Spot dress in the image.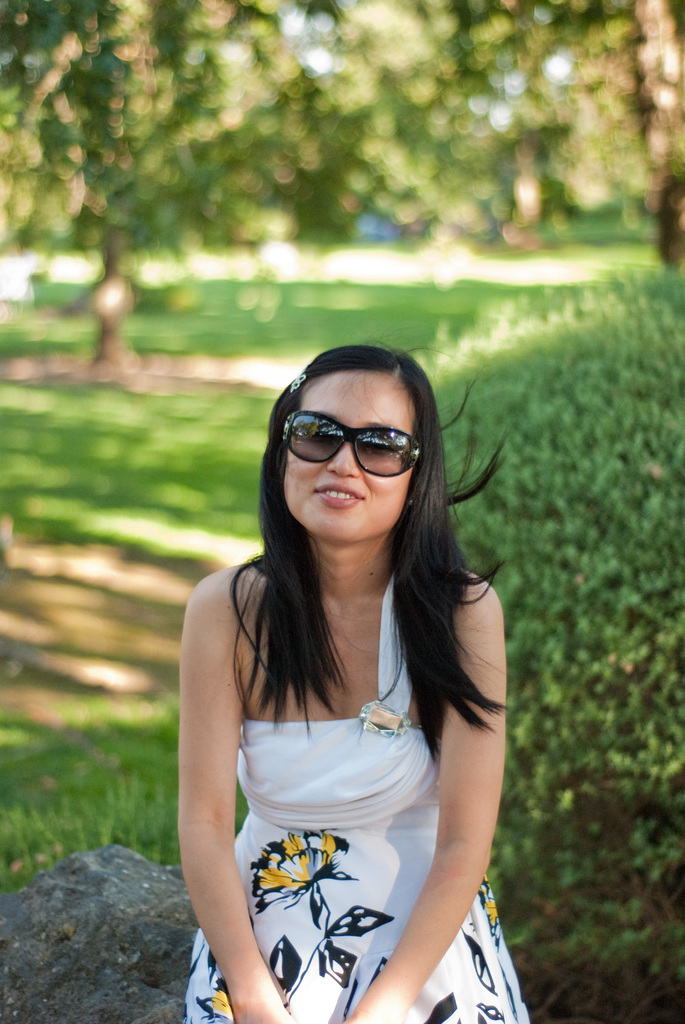
dress found at 182/561/528/1023.
